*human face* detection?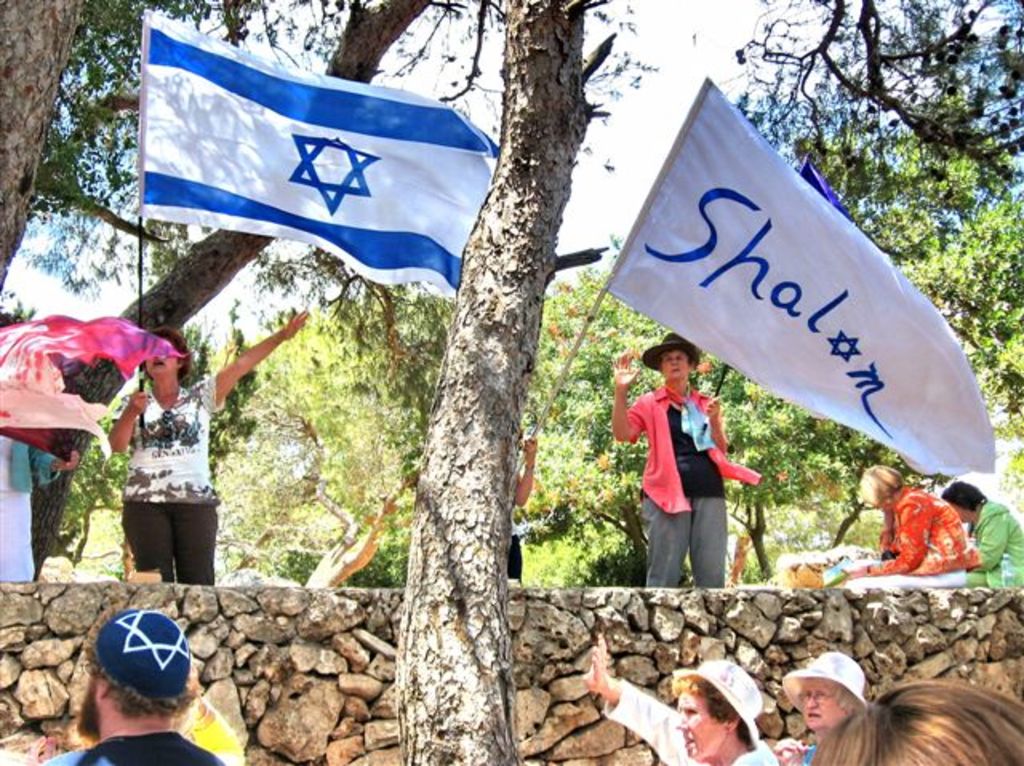
[794,678,848,731]
